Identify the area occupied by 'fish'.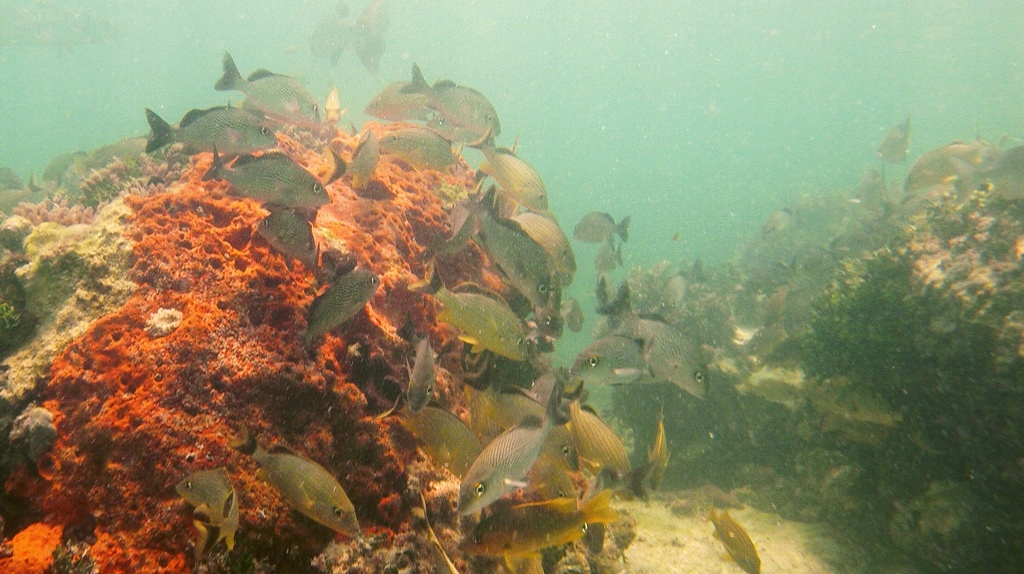
Area: (700, 503, 770, 570).
